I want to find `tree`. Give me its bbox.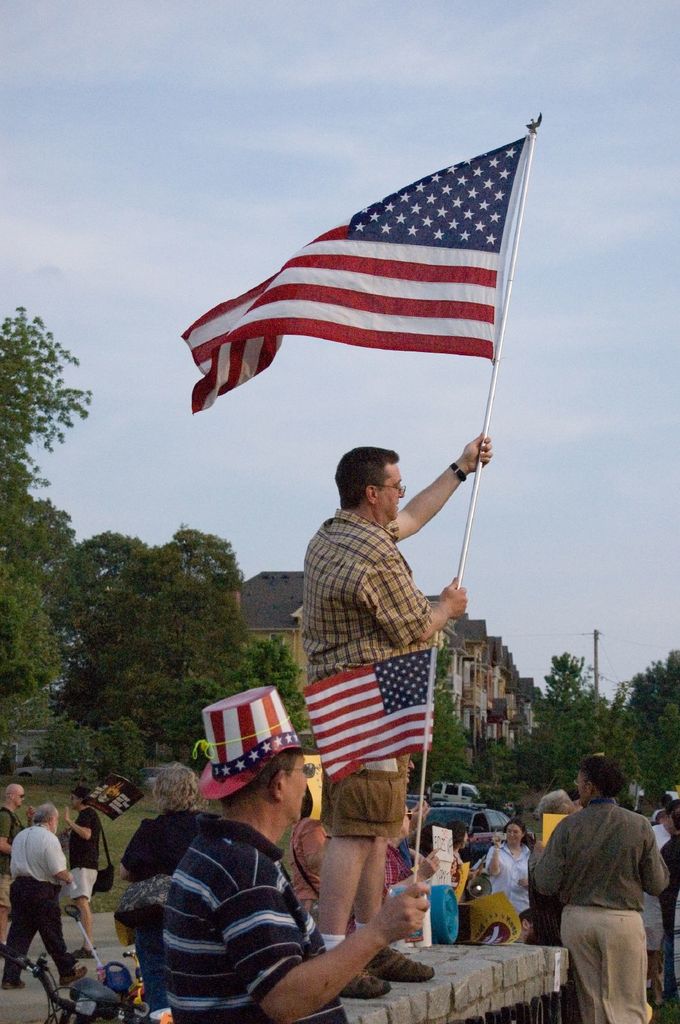
Rect(237, 627, 312, 743).
